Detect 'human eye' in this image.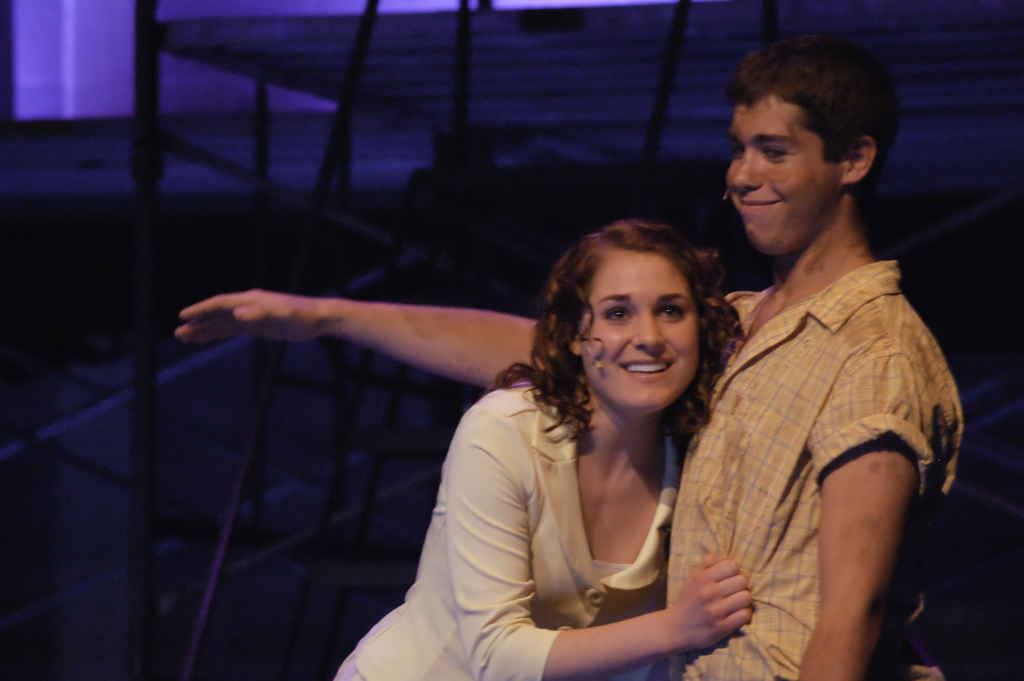
Detection: bbox=(761, 142, 791, 160).
